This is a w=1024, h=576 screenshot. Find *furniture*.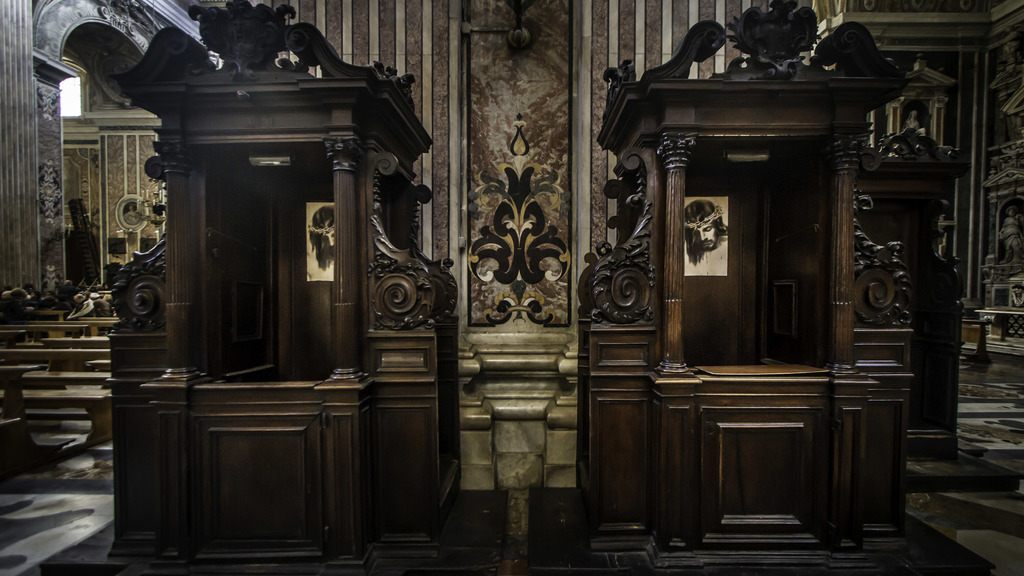
Bounding box: crop(0, 359, 76, 472).
